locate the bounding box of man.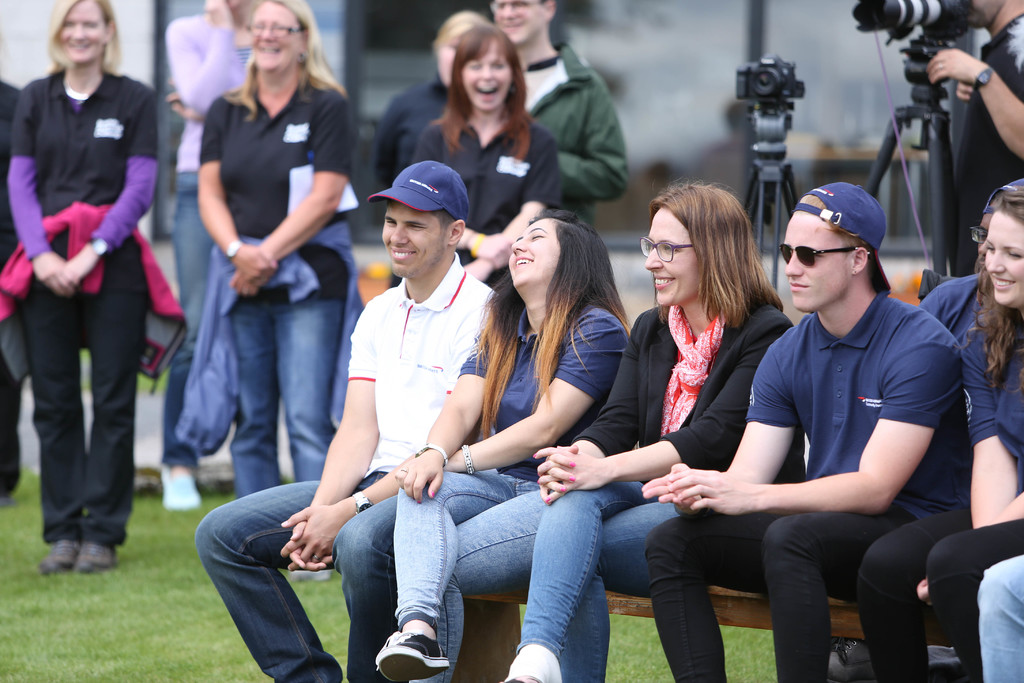
Bounding box: box(194, 160, 500, 682).
